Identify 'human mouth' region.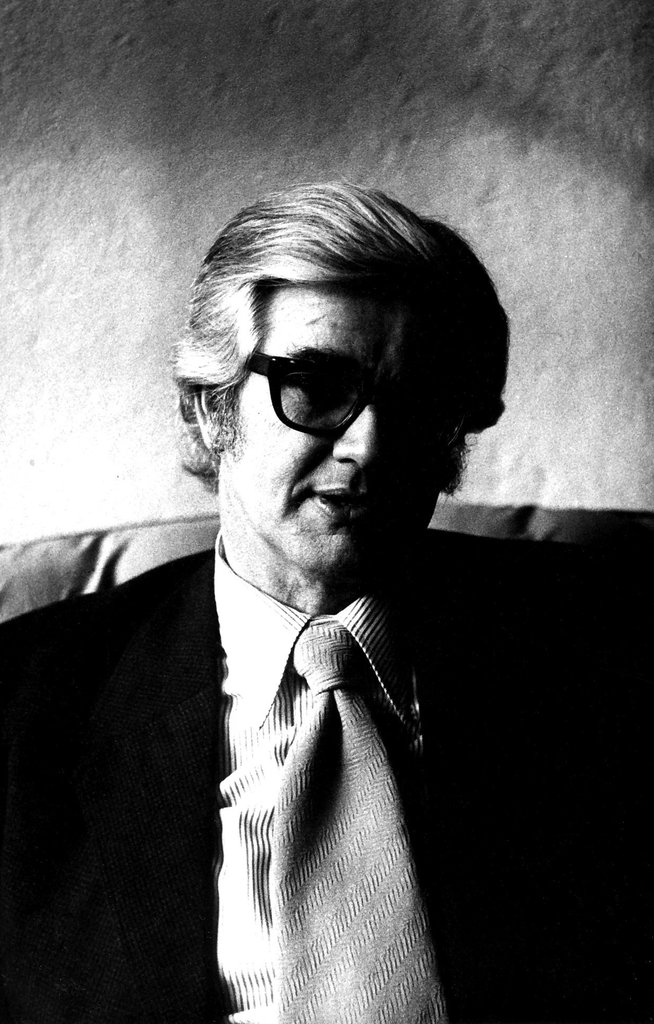
Region: <region>314, 490, 388, 517</region>.
